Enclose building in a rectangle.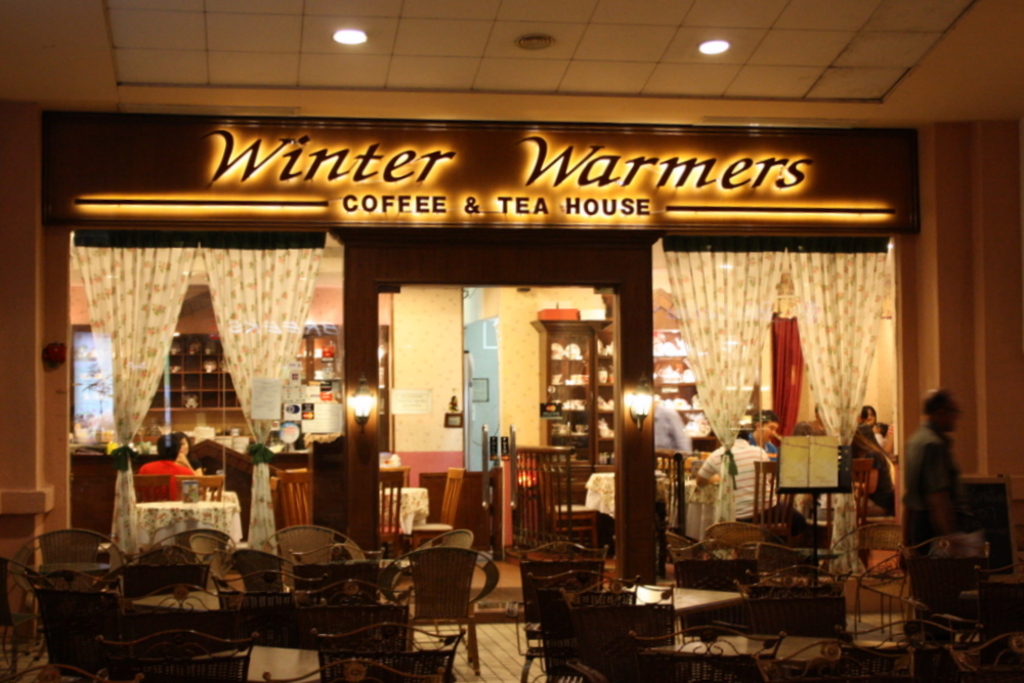
x1=0, y1=0, x2=1021, y2=682.
